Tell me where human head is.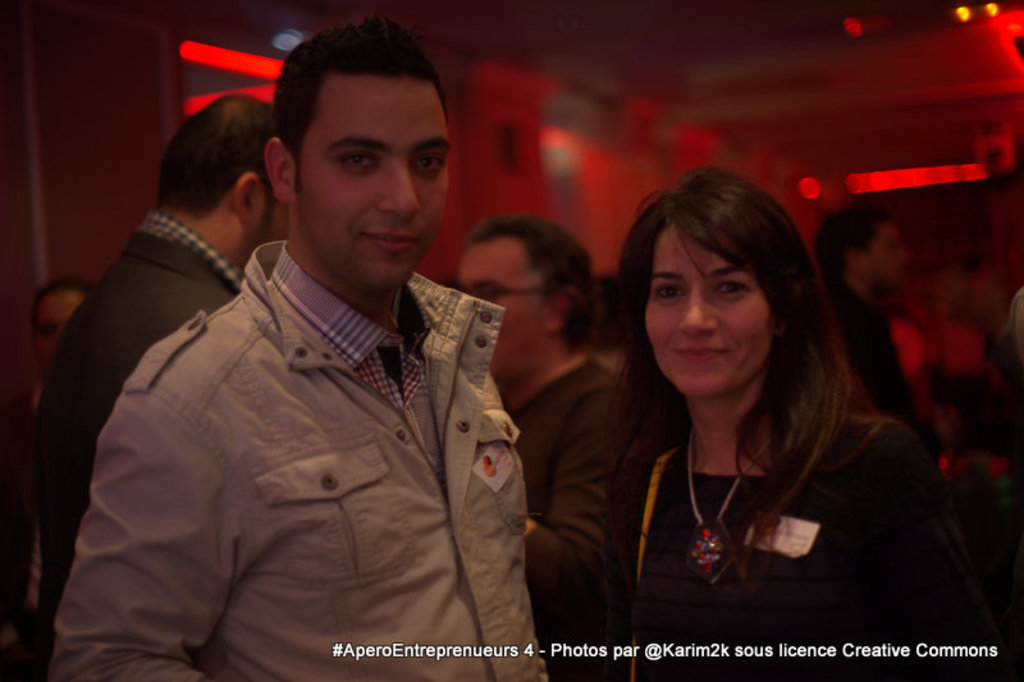
human head is at l=443, t=214, r=596, b=380.
